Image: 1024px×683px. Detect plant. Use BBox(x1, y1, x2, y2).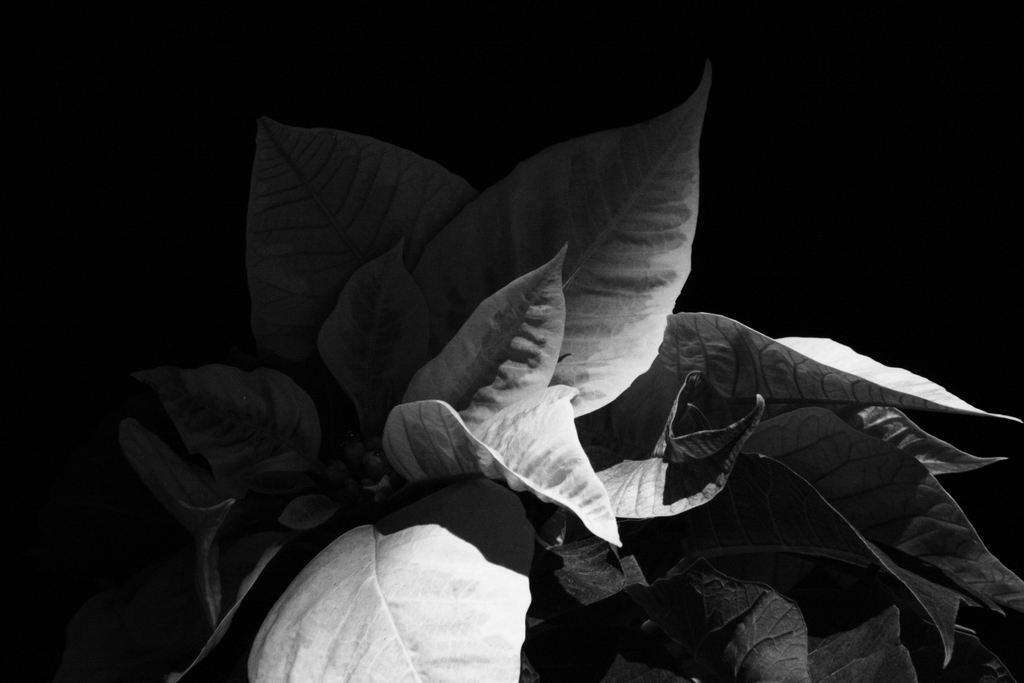
BBox(95, 14, 1023, 682).
